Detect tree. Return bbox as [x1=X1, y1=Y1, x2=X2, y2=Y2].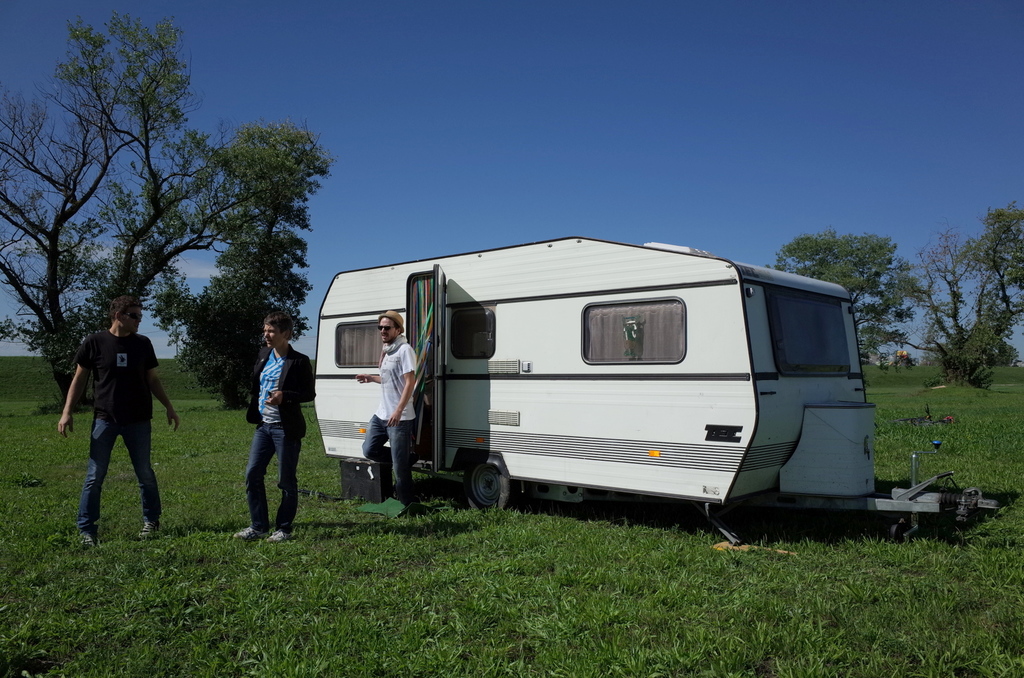
[x1=908, y1=200, x2=1023, y2=382].
